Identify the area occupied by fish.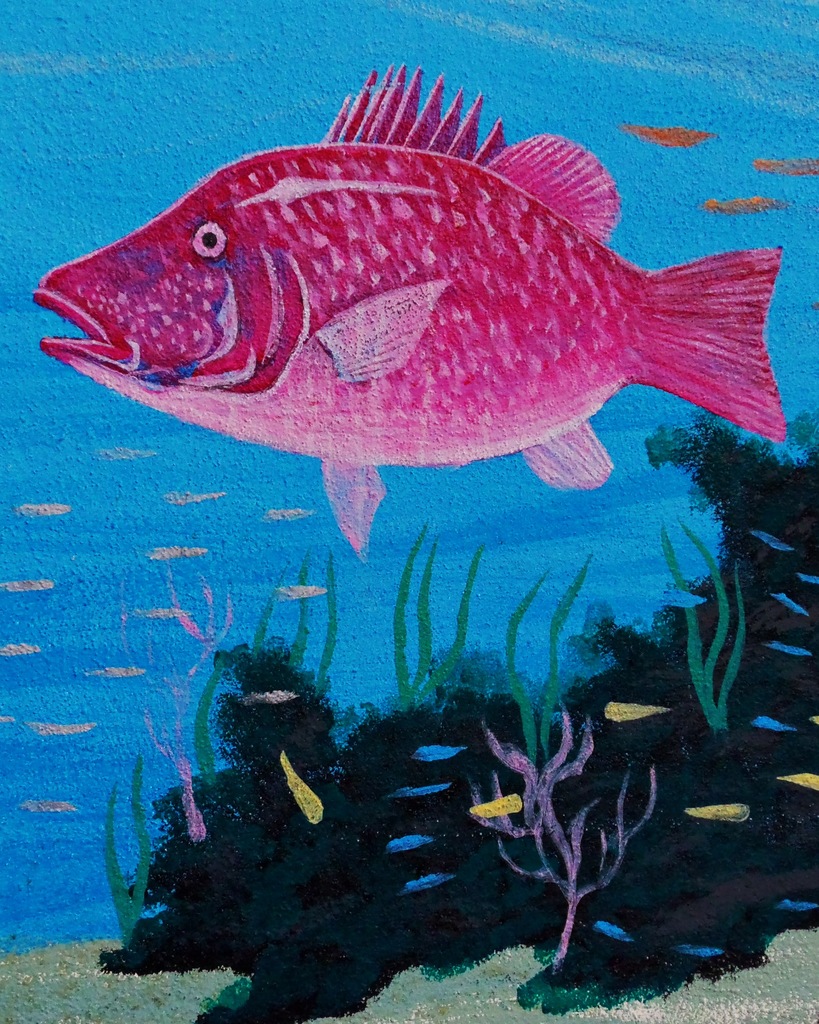
Area: <bbox>0, 639, 40, 659</bbox>.
